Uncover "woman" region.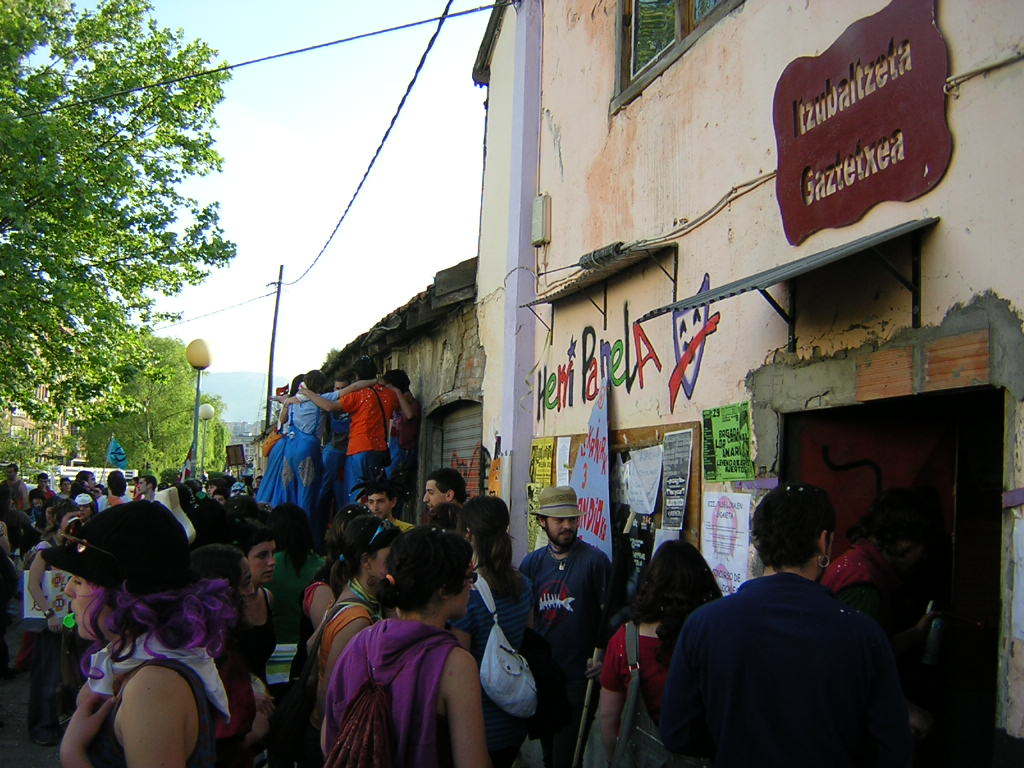
Uncovered: region(300, 518, 386, 722).
